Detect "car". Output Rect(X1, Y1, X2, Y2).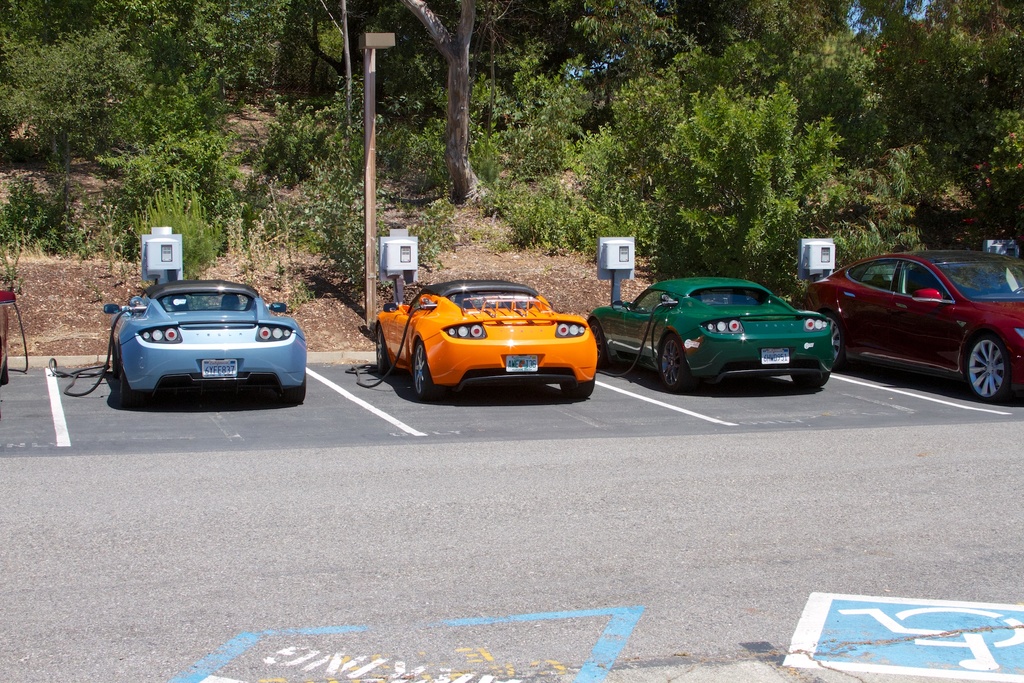
Rect(0, 286, 17, 381).
